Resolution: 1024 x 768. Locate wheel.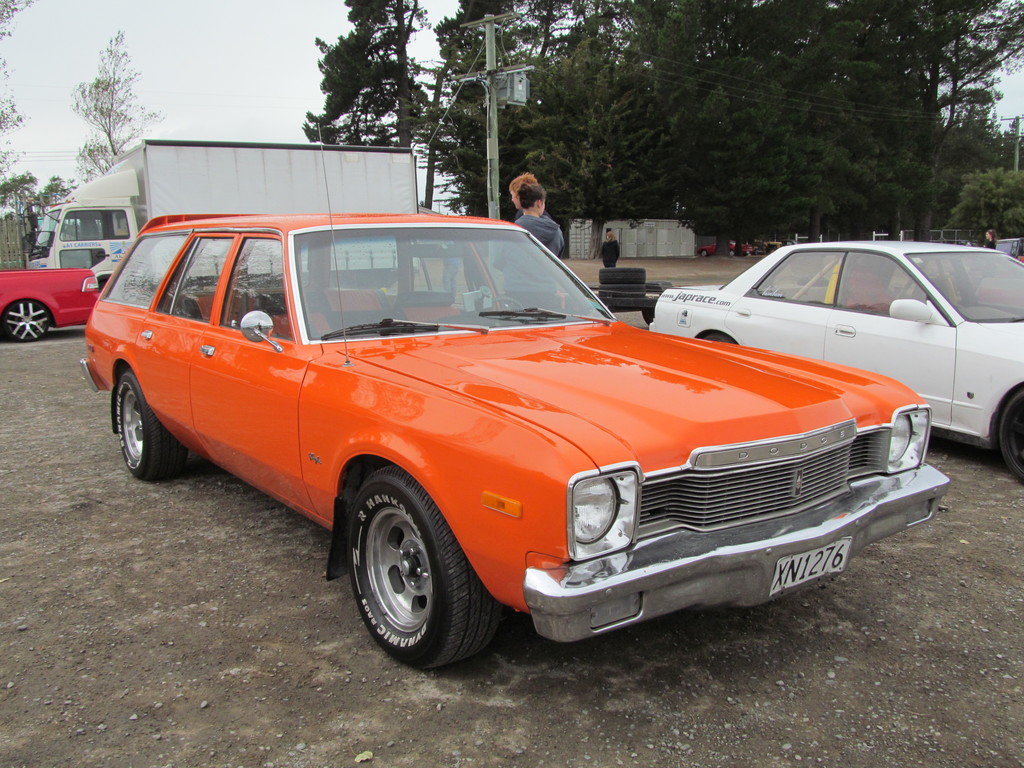
pyautogui.locateOnScreen(701, 335, 738, 344).
